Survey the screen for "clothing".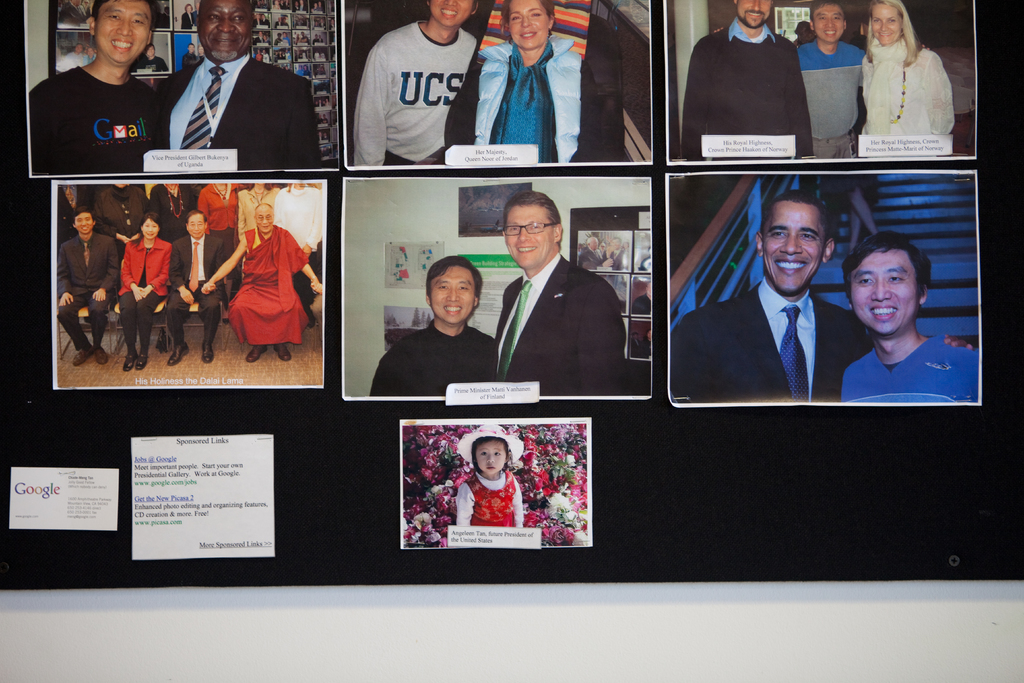
Survey found: crop(686, 33, 819, 163).
